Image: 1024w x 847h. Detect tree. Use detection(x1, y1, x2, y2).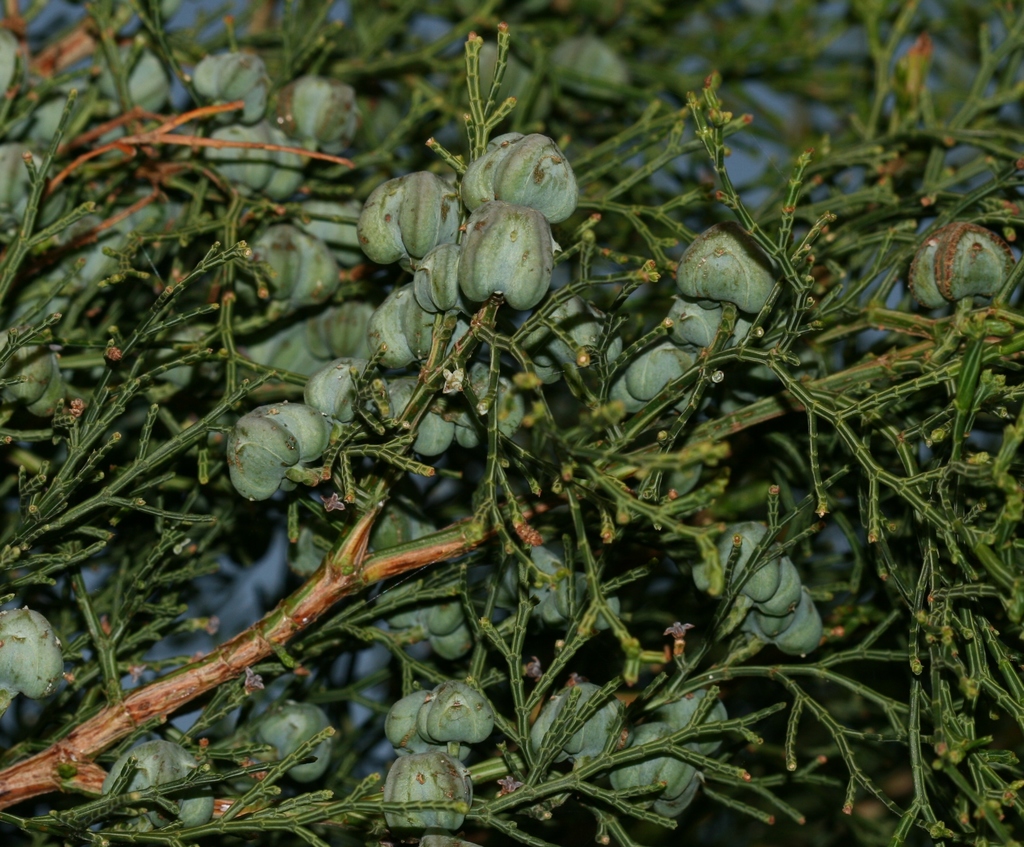
detection(0, 0, 1023, 846).
